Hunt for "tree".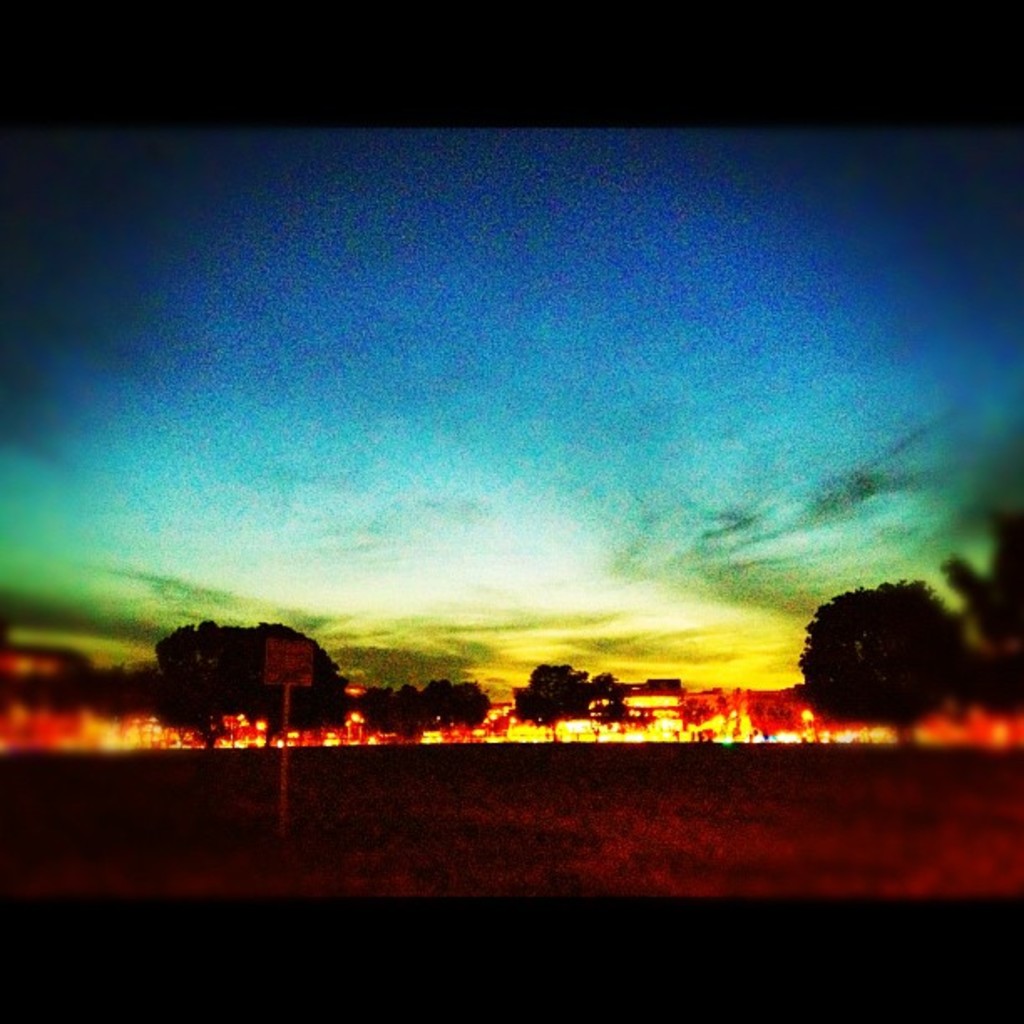
Hunted down at x1=355 y1=669 x2=490 y2=736.
